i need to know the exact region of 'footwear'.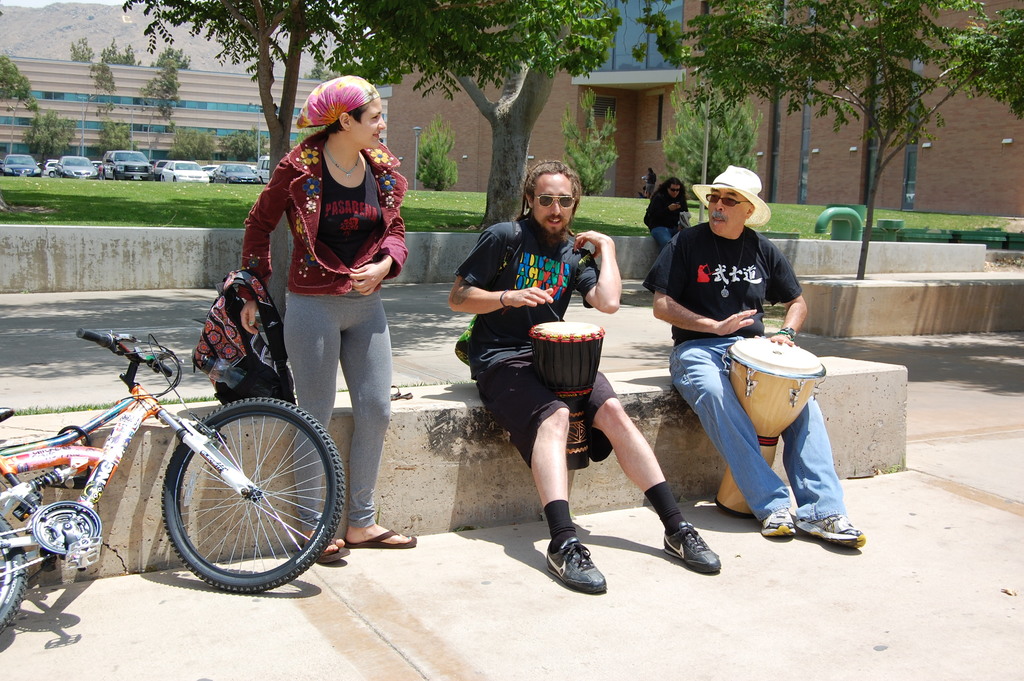
Region: 796:509:865:546.
